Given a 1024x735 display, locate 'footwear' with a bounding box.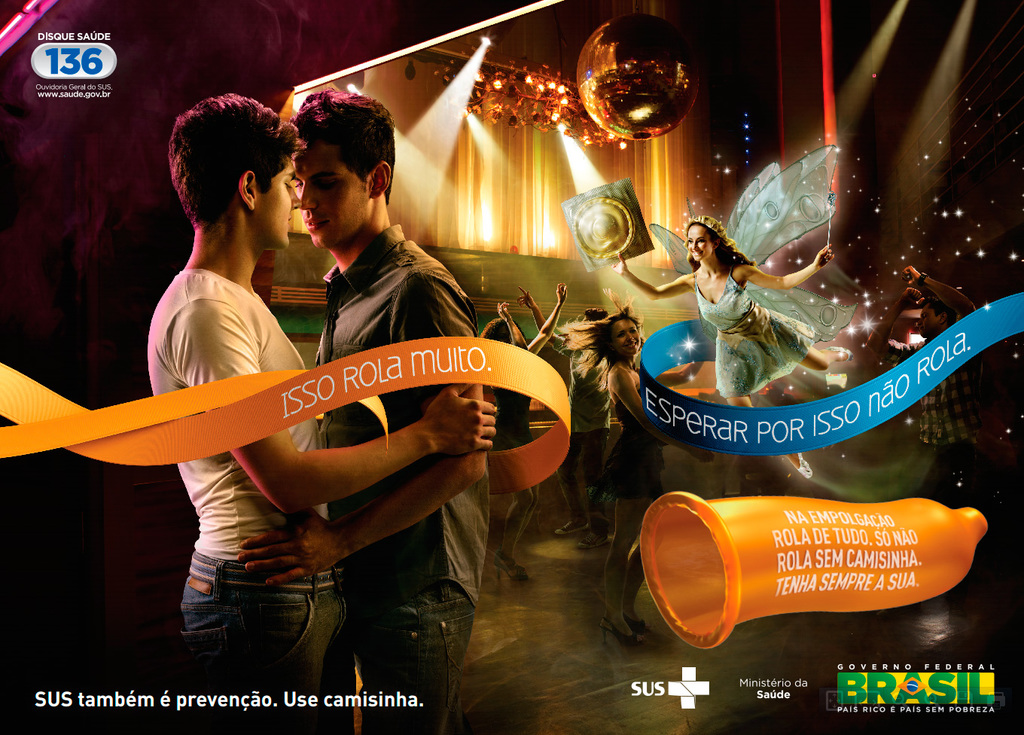
Located: pyautogui.locateOnScreen(615, 605, 654, 639).
